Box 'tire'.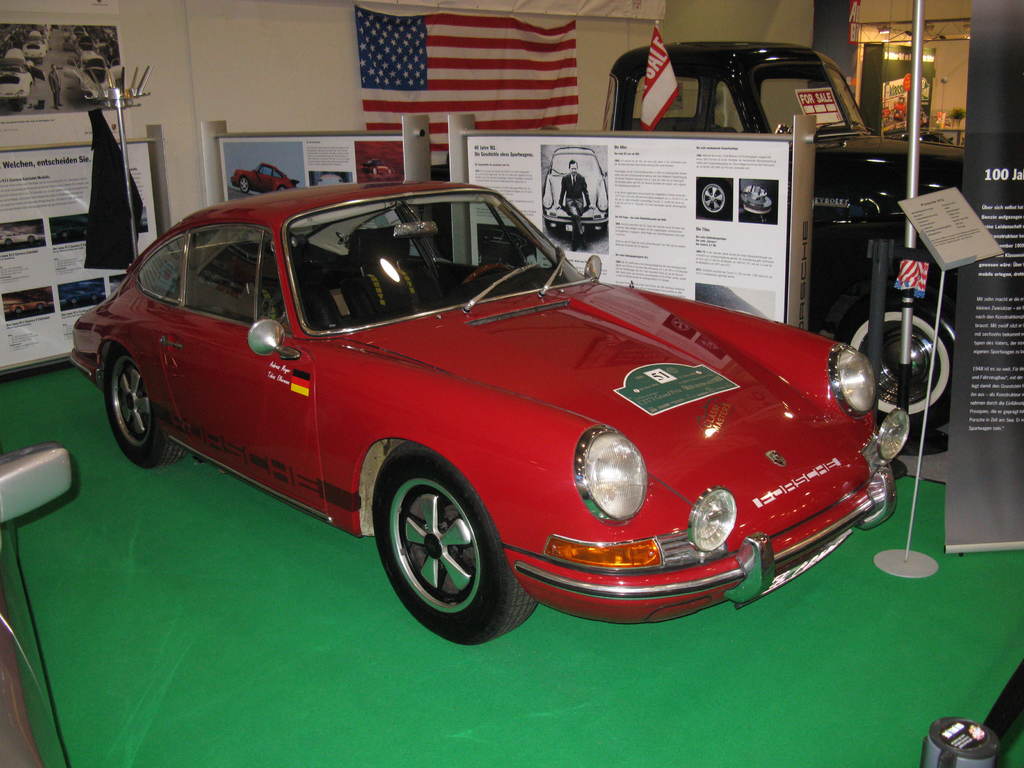
left=698, top=180, right=732, bottom=213.
